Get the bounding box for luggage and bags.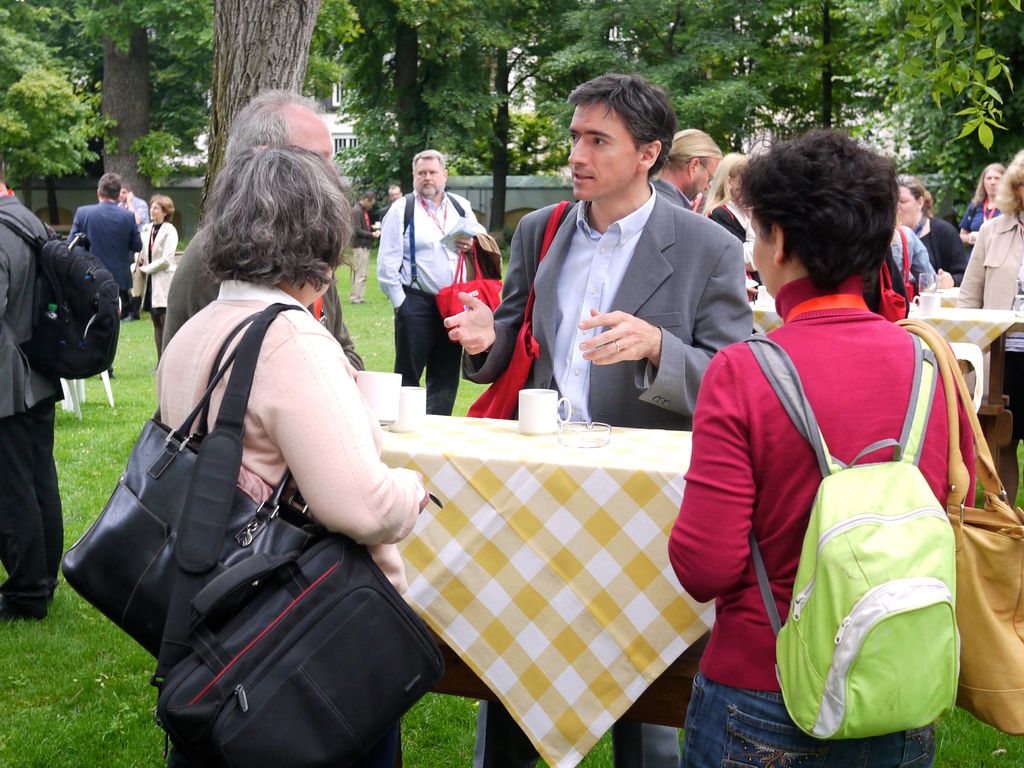
x1=744 y1=326 x2=937 y2=741.
